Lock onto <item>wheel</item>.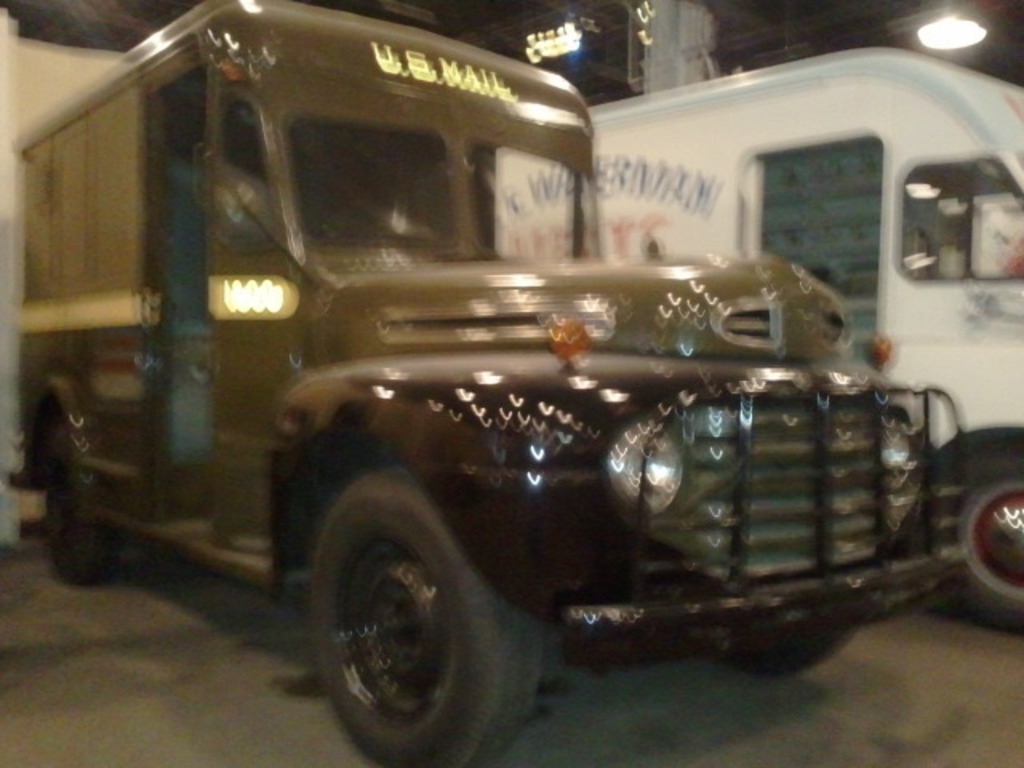
Locked: BBox(960, 462, 1022, 638).
